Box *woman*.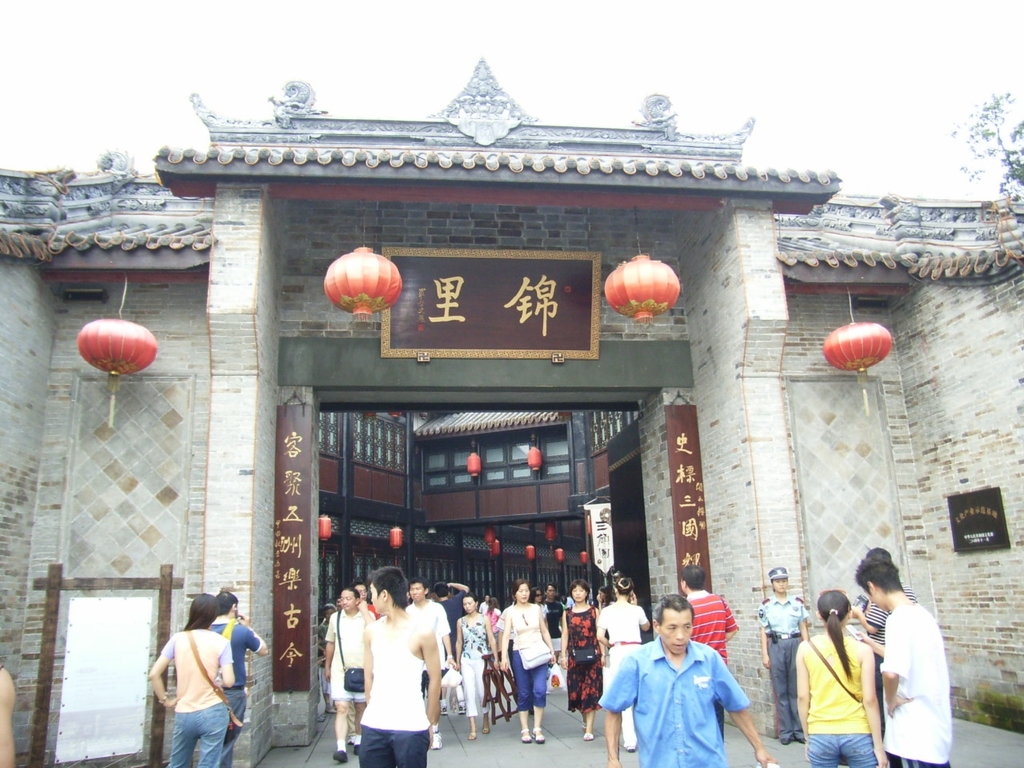
(x1=320, y1=604, x2=340, y2=714).
